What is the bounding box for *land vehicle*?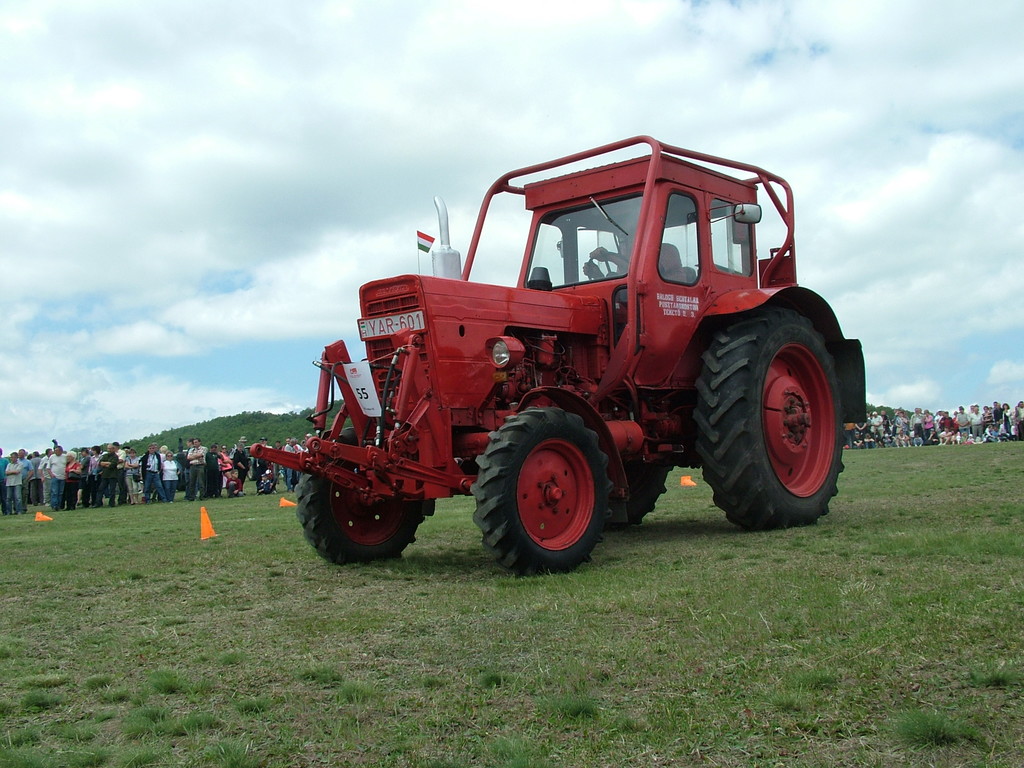
[255,145,881,582].
